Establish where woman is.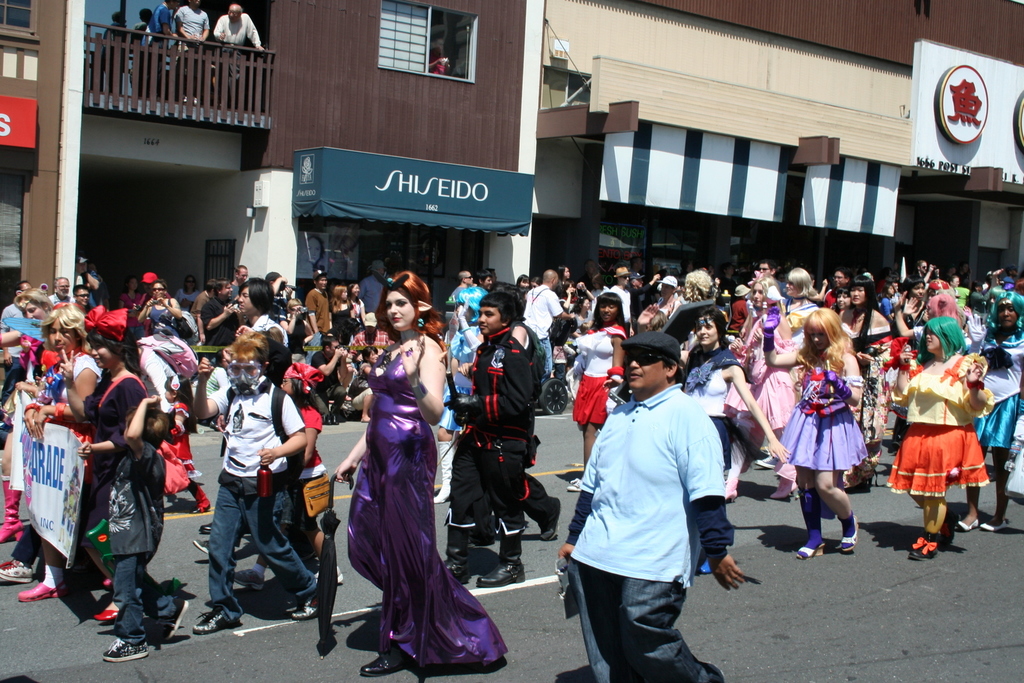
Established at 516:272:531:305.
